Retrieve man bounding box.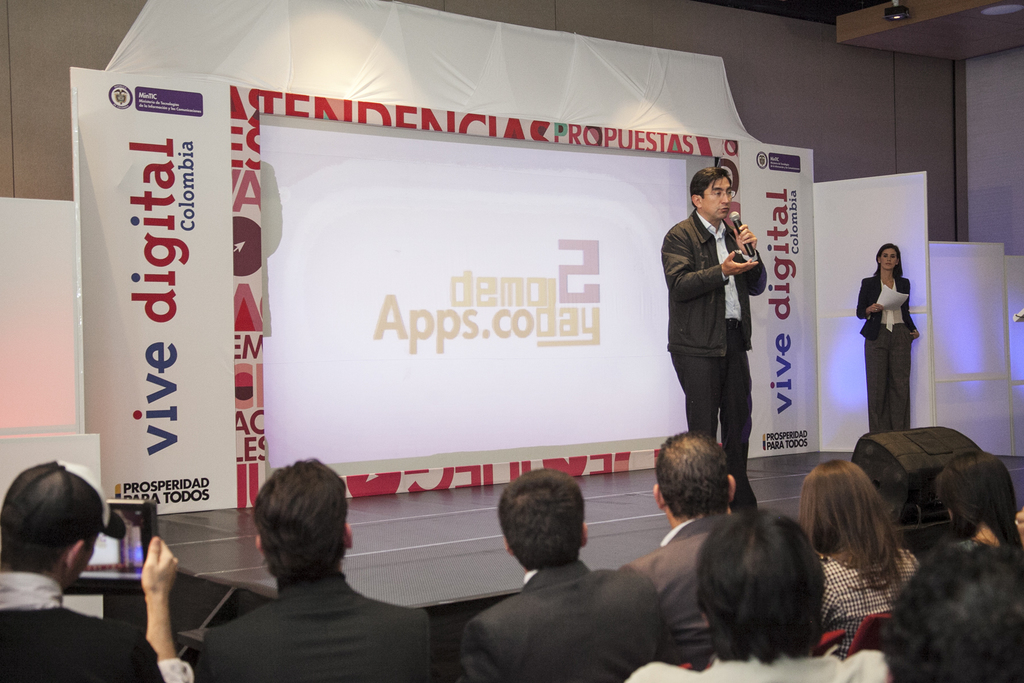
Bounding box: (0, 452, 198, 681).
